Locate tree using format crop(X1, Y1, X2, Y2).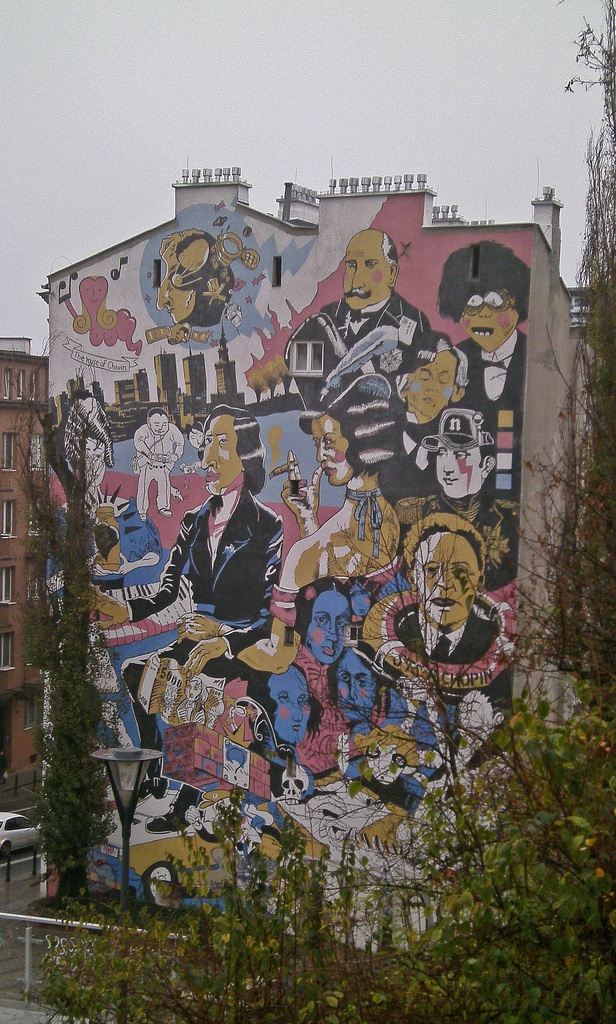
crop(522, 19, 615, 707).
